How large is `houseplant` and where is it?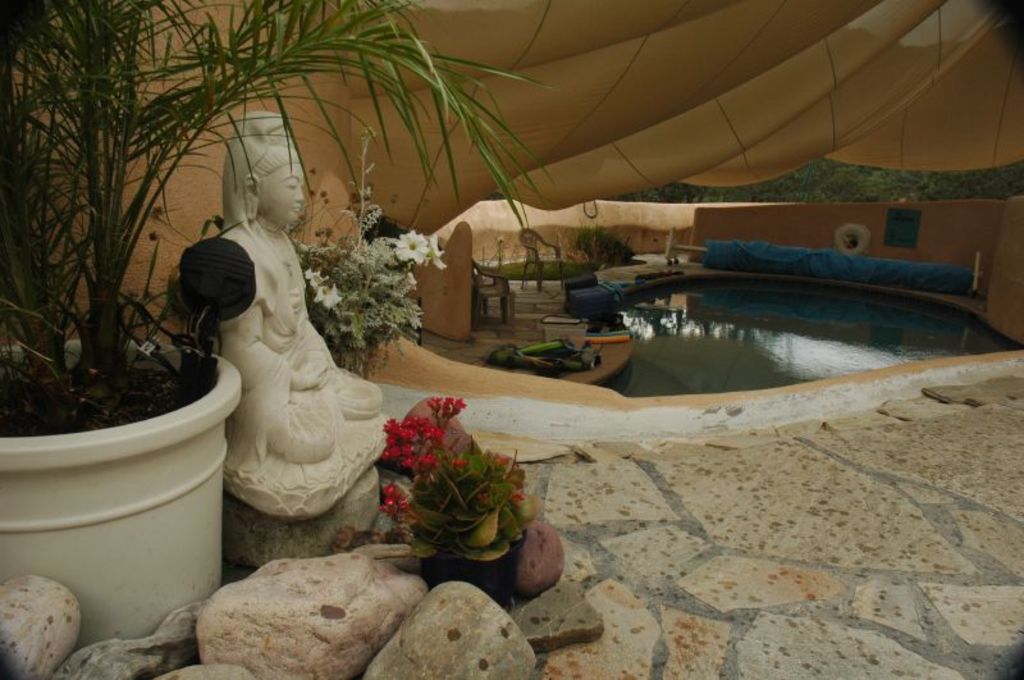
Bounding box: bbox(349, 382, 575, 617).
